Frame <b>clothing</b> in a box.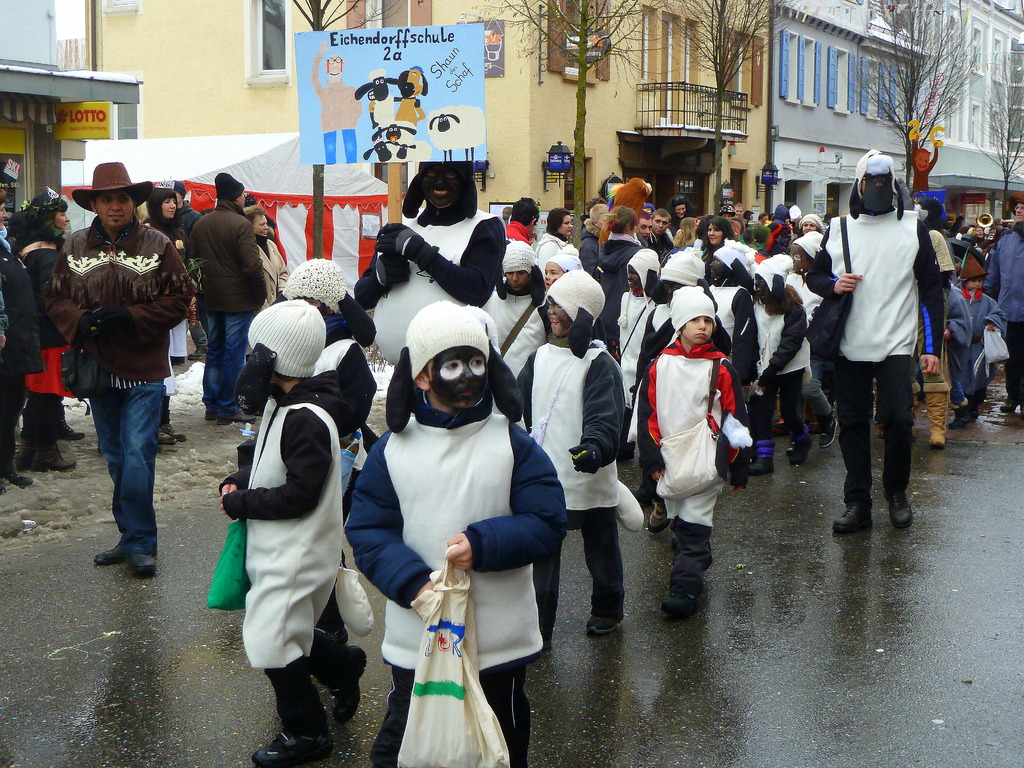
bbox(484, 289, 546, 383).
